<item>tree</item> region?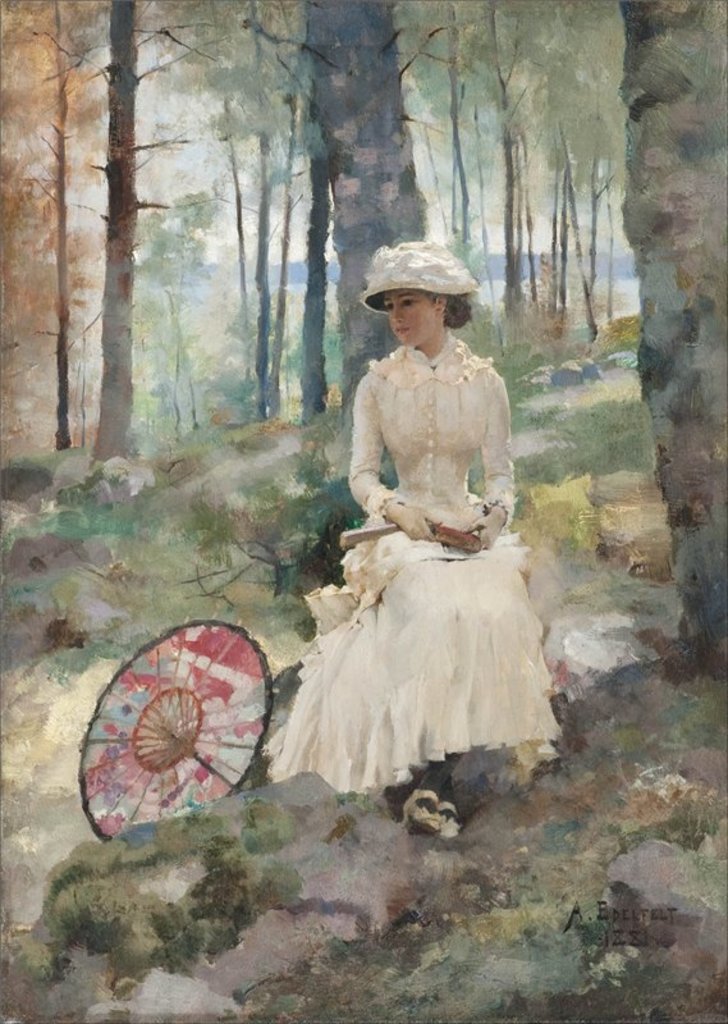
region(613, 0, 727, 700)
